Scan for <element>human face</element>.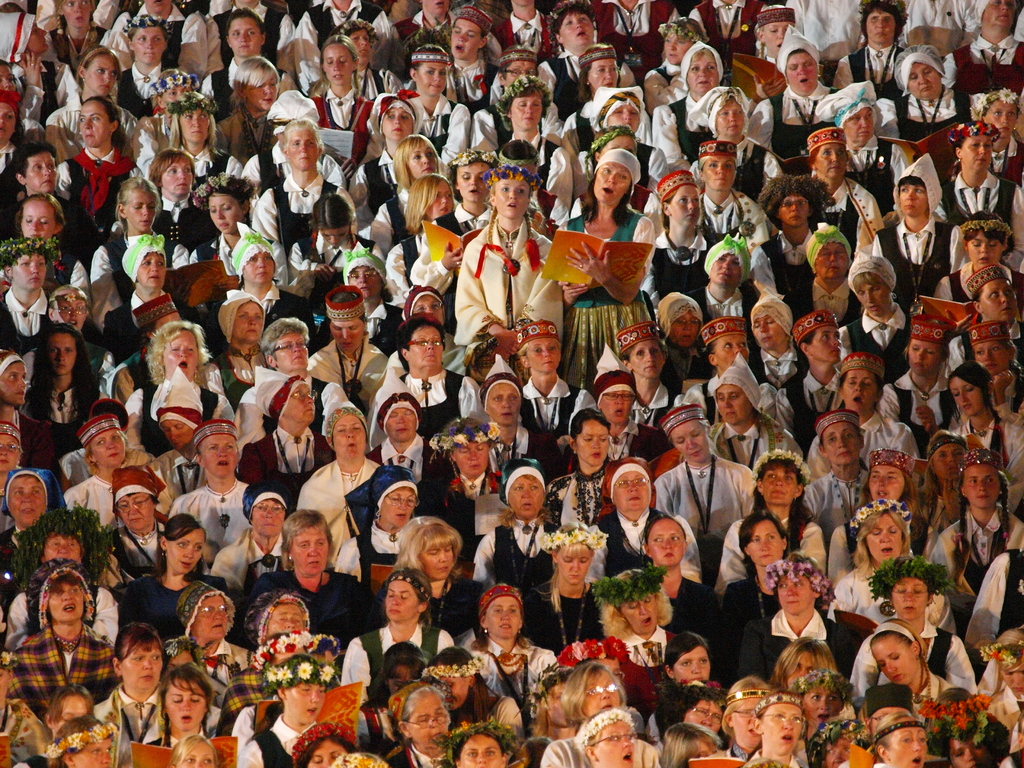
Scan result: (412,330,438,363).
